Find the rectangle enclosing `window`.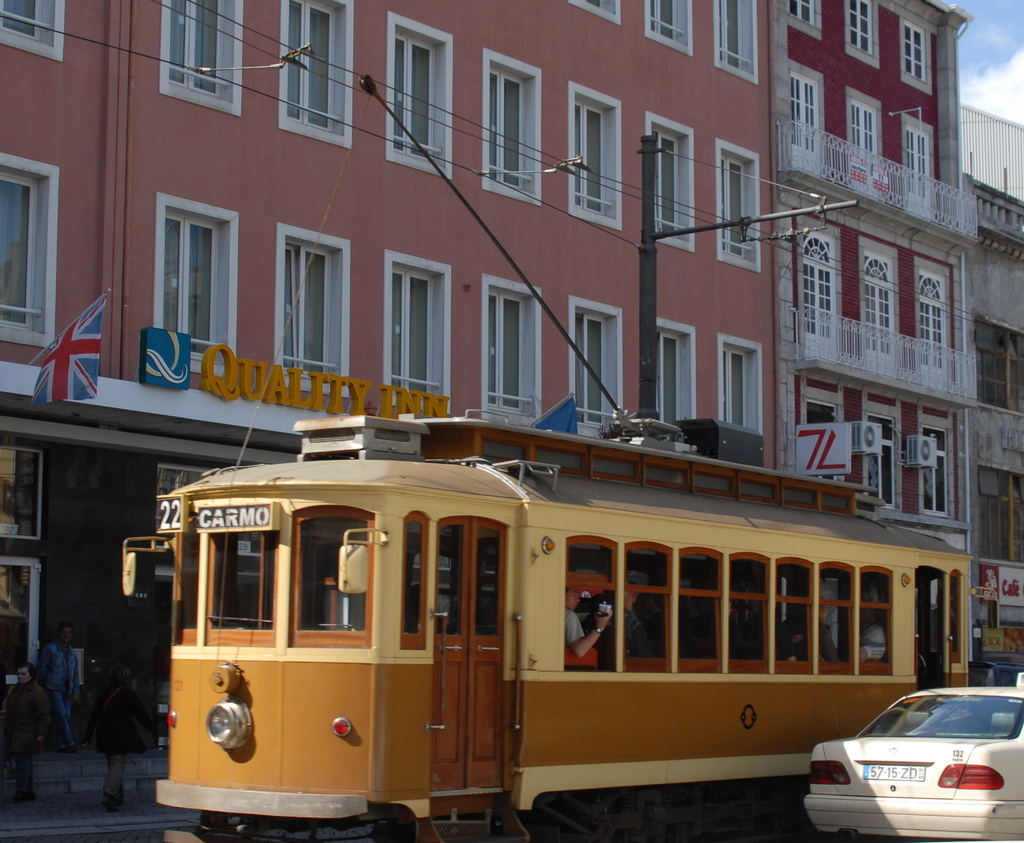
pyautogui.locateOnScreen(660, 320, 696, 443).
